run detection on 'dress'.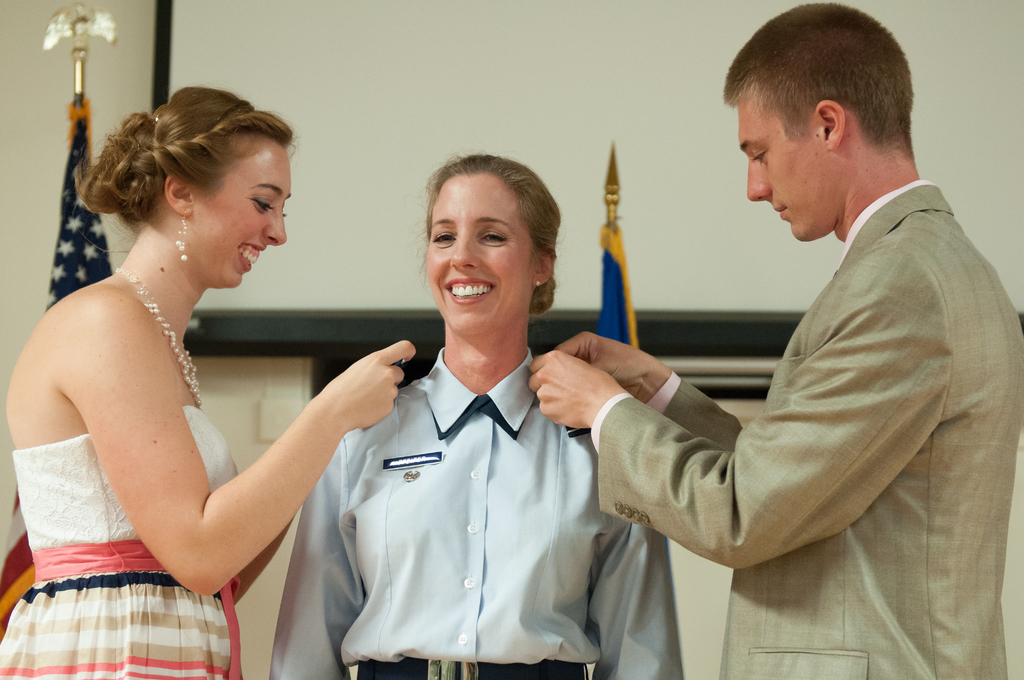
Result: l=0, t=395, r=243, b=679.
